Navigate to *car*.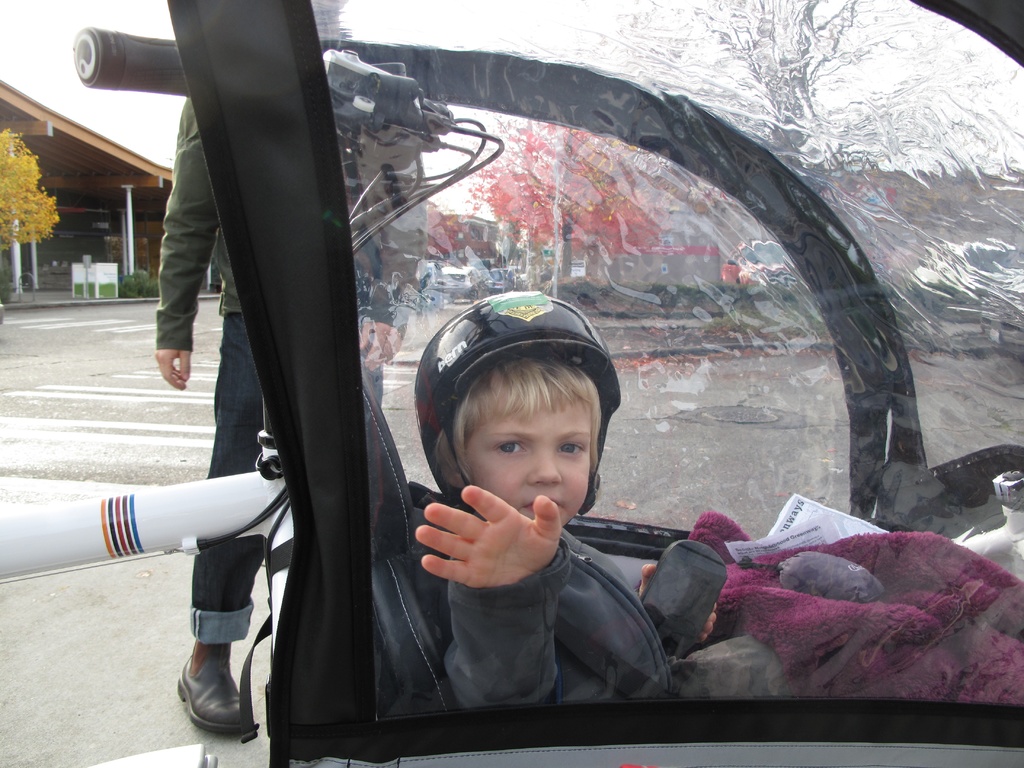
Navigation target: (x1=717, y1=232, x2=803, y2=294).
